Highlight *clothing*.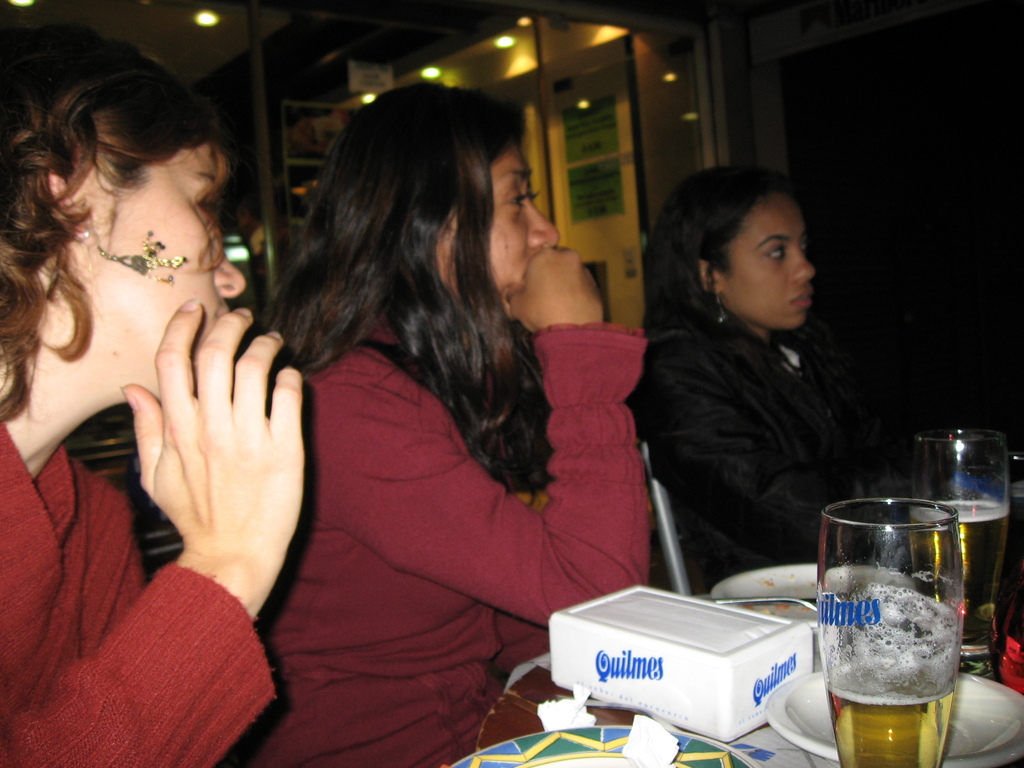
Highlighted region: bbox=(0, 413, 278, 767).
